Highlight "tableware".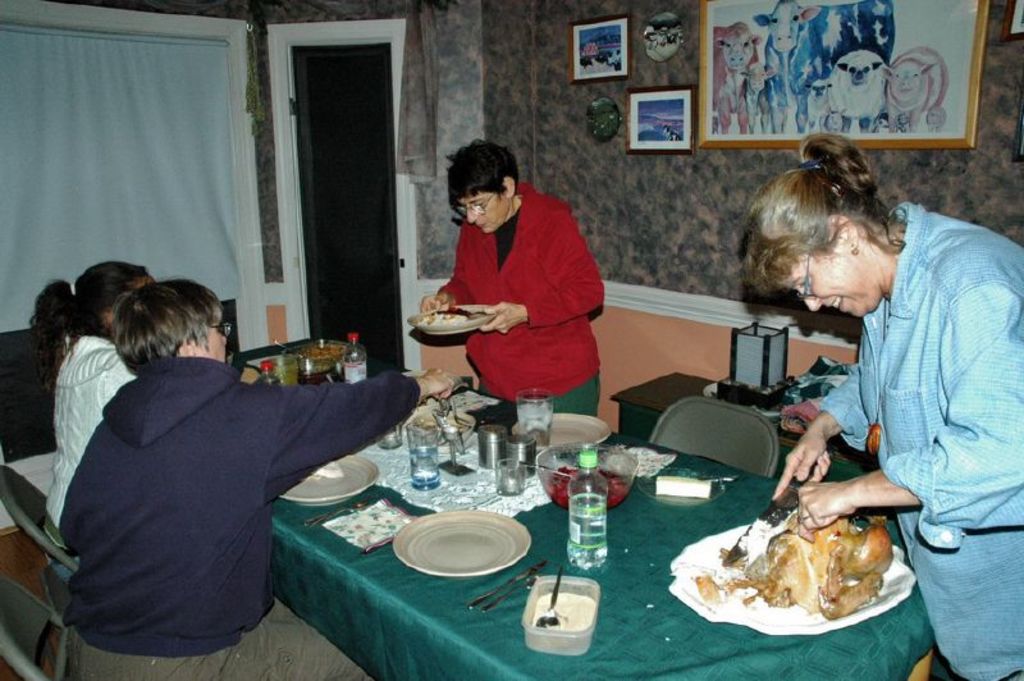
Highlighted region: (x1=662, y1=508, x2=919, y2=641).
